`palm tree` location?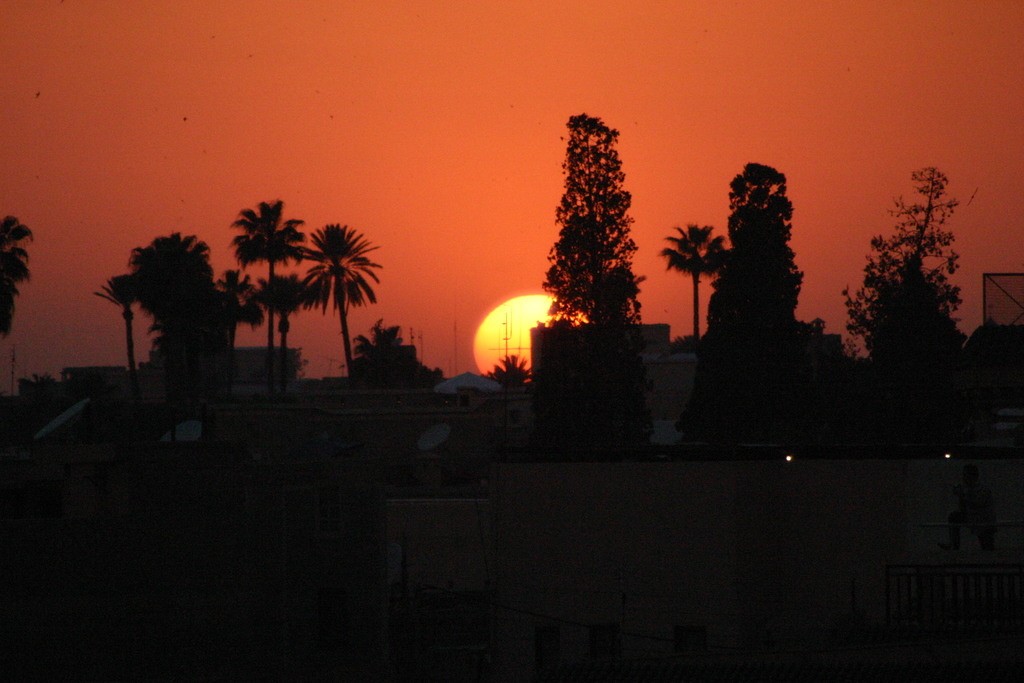
<bbox>111, 269, 182, 364</bbox>
